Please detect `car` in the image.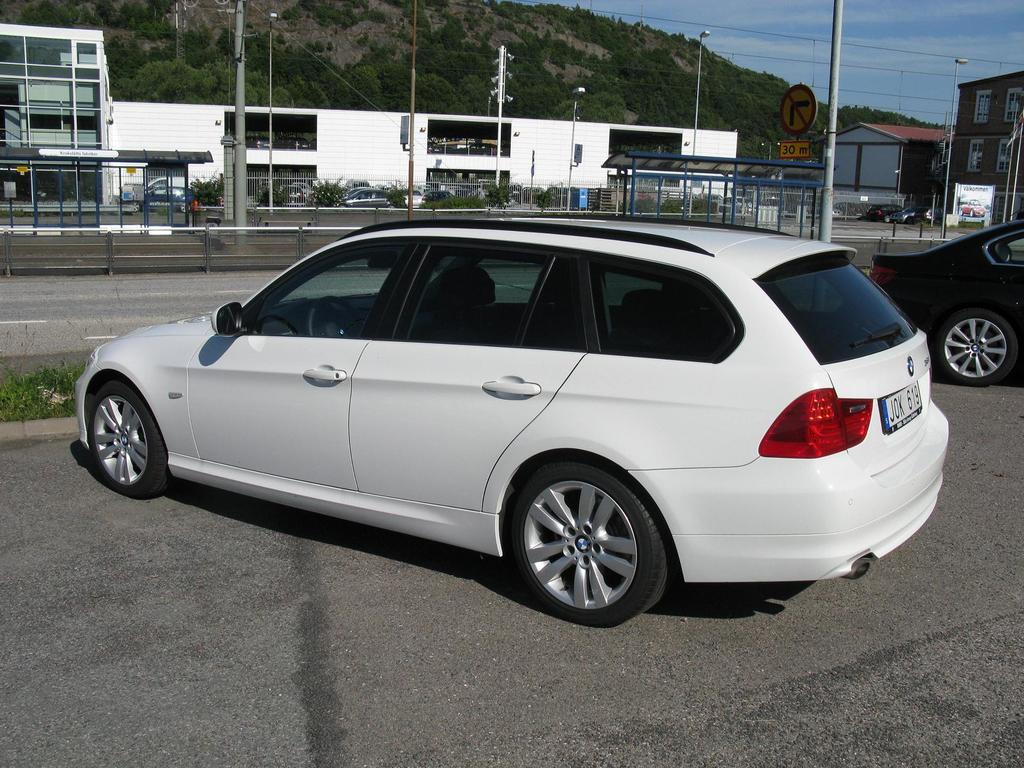
{"x1": 403, "y1": 185, "x2": 422, "y2": 209}.
